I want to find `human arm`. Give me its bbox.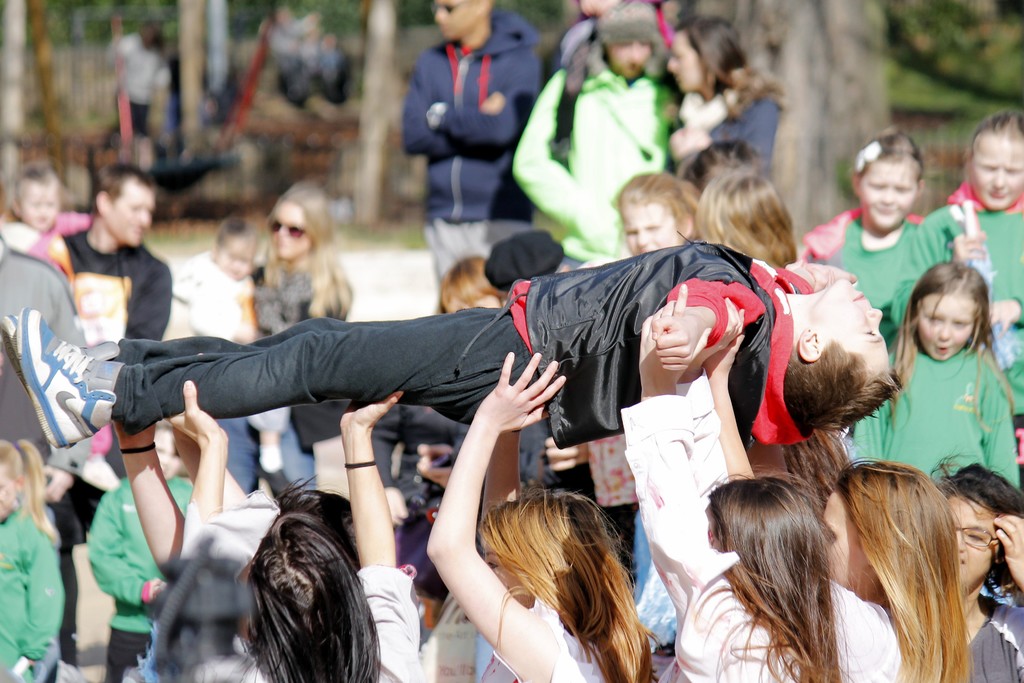
893,227,984,317.
